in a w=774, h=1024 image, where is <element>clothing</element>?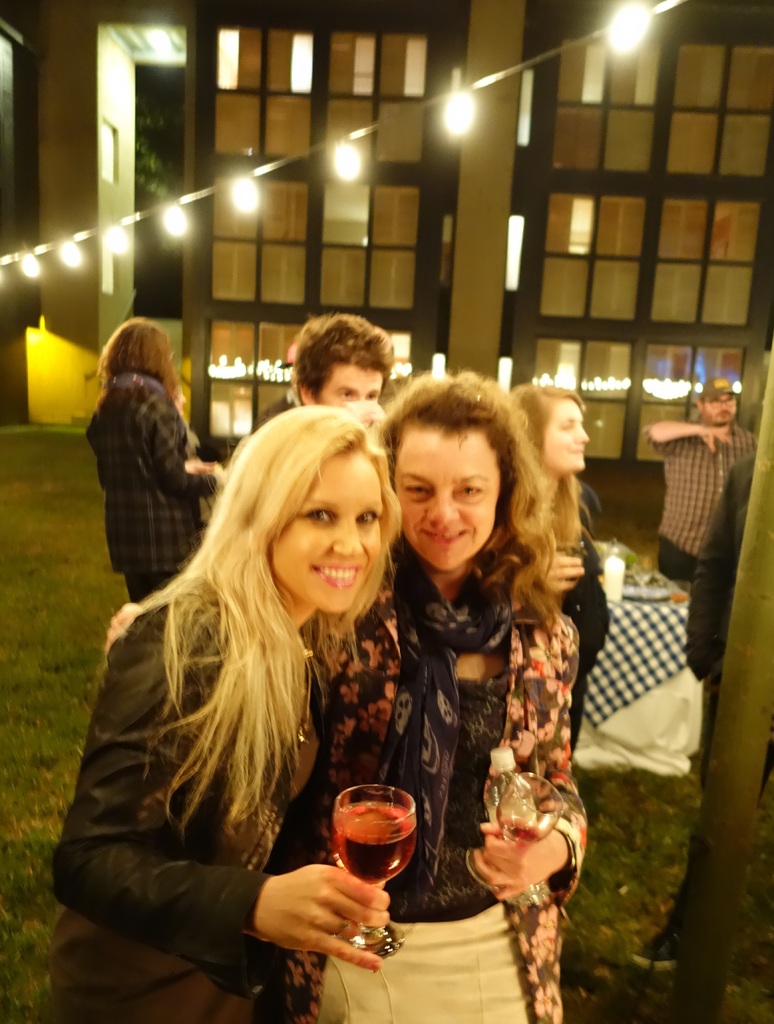
314:461:576:1023.
